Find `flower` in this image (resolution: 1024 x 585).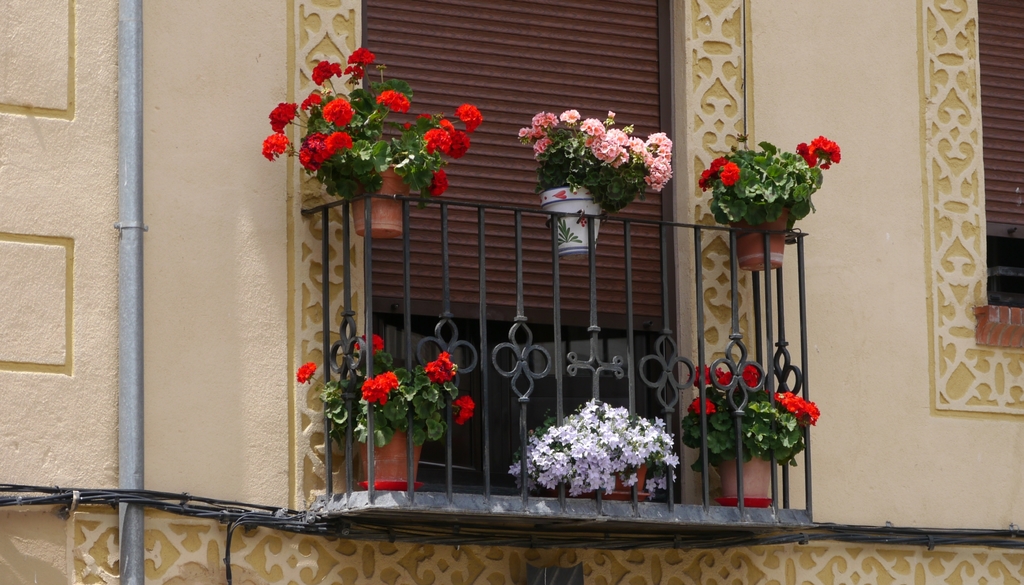
region(376, 85, 413, 114).
